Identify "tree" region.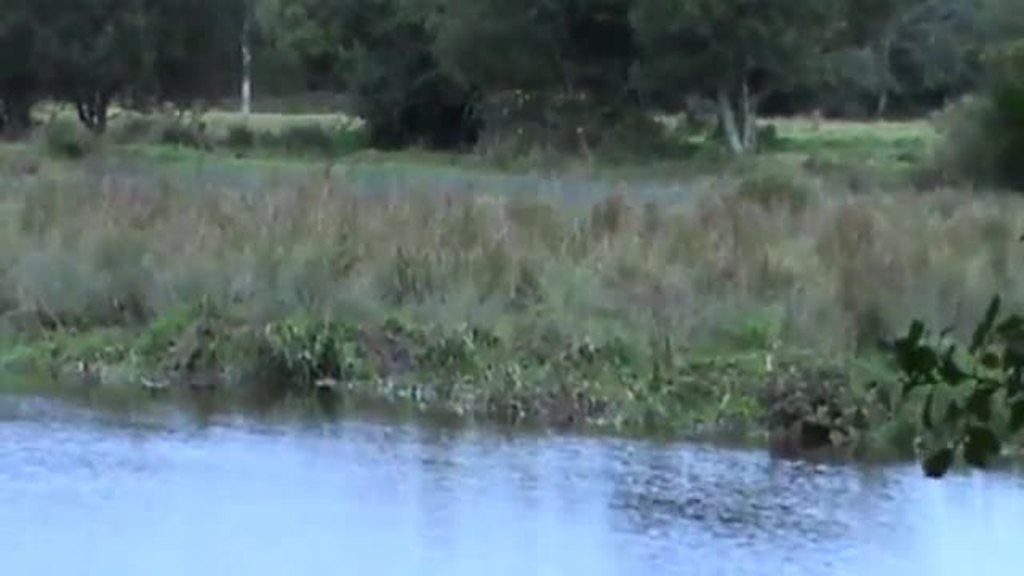
Region: detection(411, 0, 605, 149).
